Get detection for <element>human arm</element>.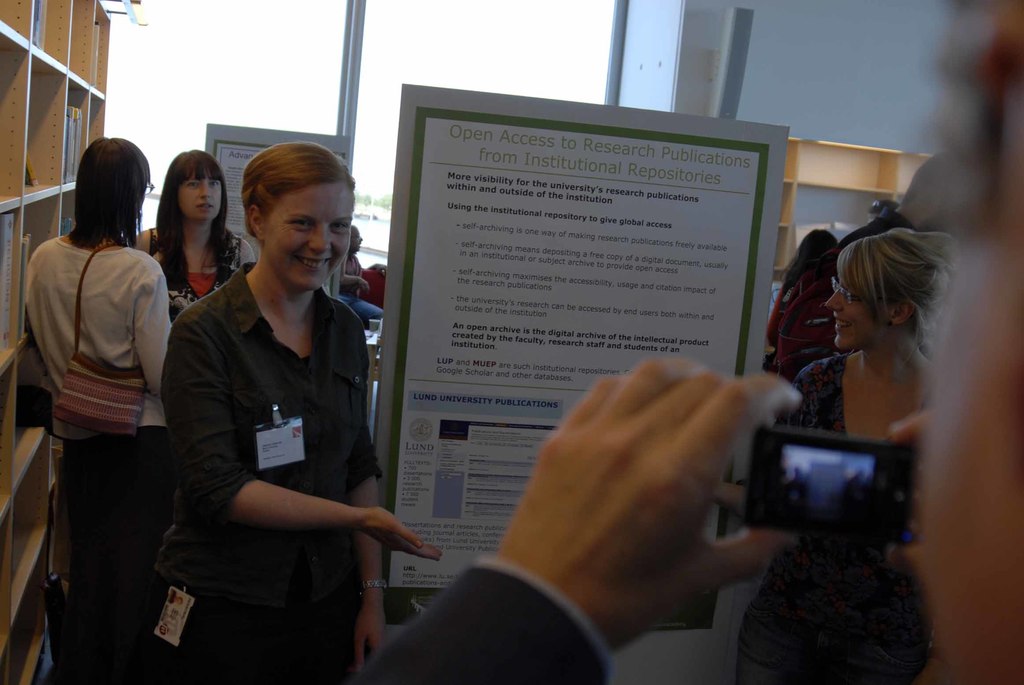
Detection: Rect(348, 354, 803, 684).
